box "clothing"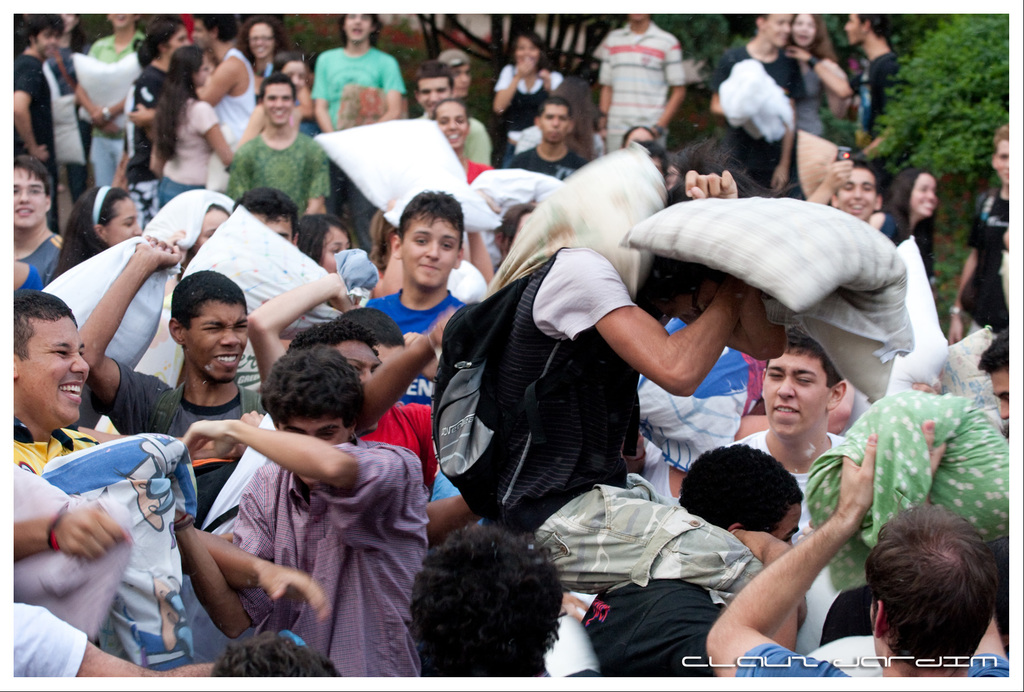
159 366 435 663
